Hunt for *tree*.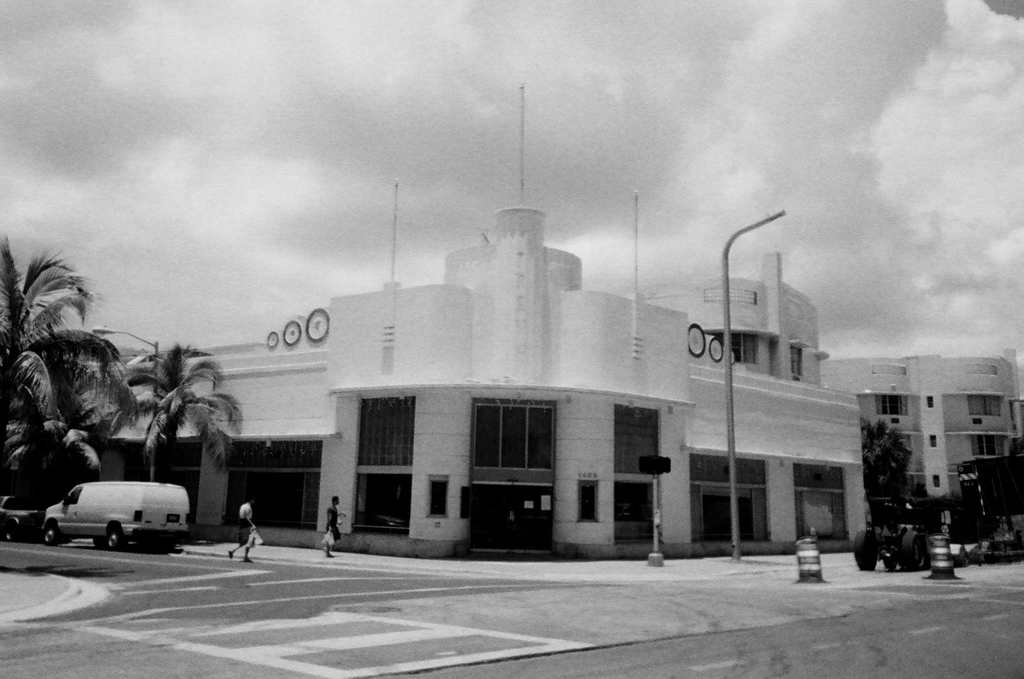
Hunted down at (left=862, top=416, right=928, bottom=549).
